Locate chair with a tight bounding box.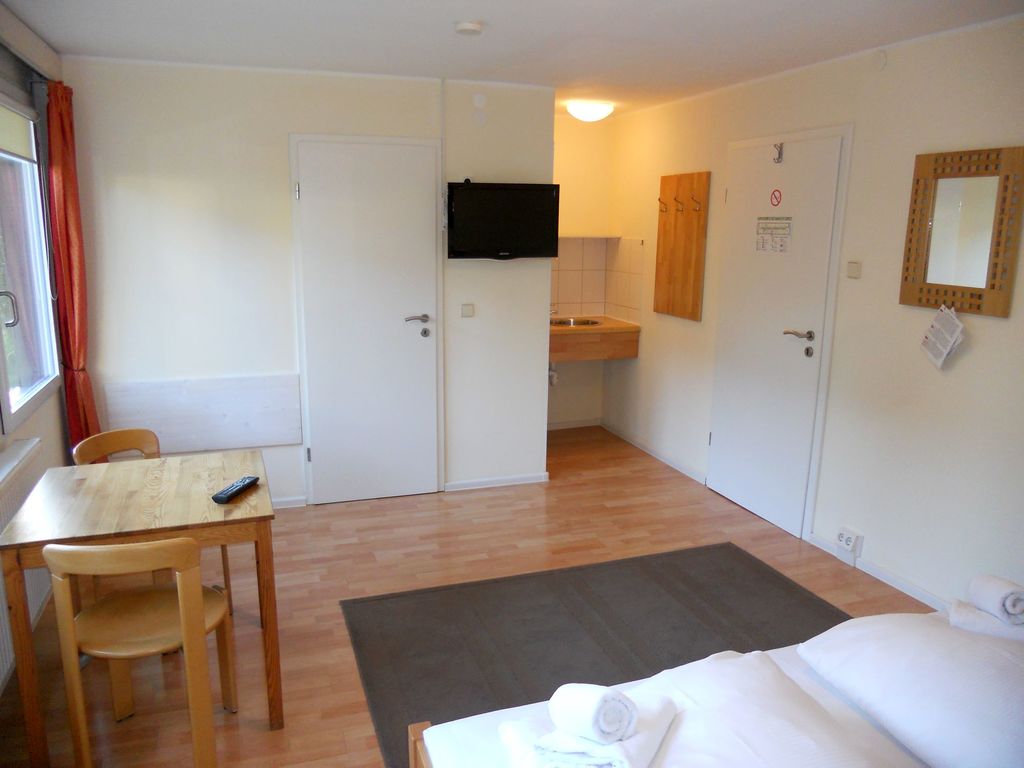
detection(38, 543, 241, 767).
